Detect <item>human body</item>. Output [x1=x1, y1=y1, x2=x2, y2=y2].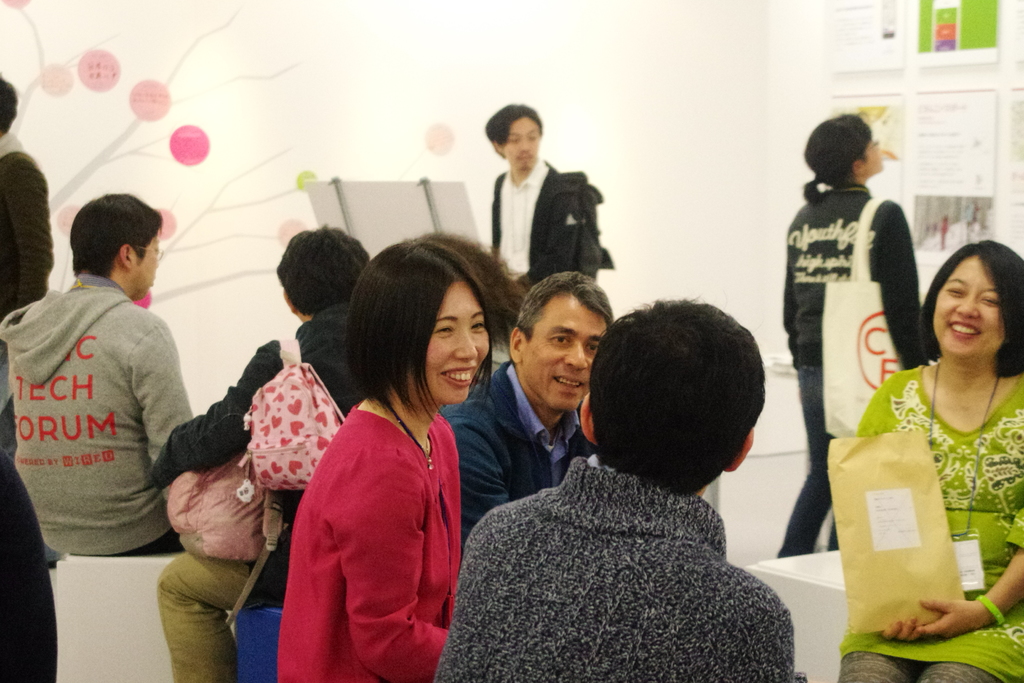
[x1=0, y1=128, x2=59, y2=309].
